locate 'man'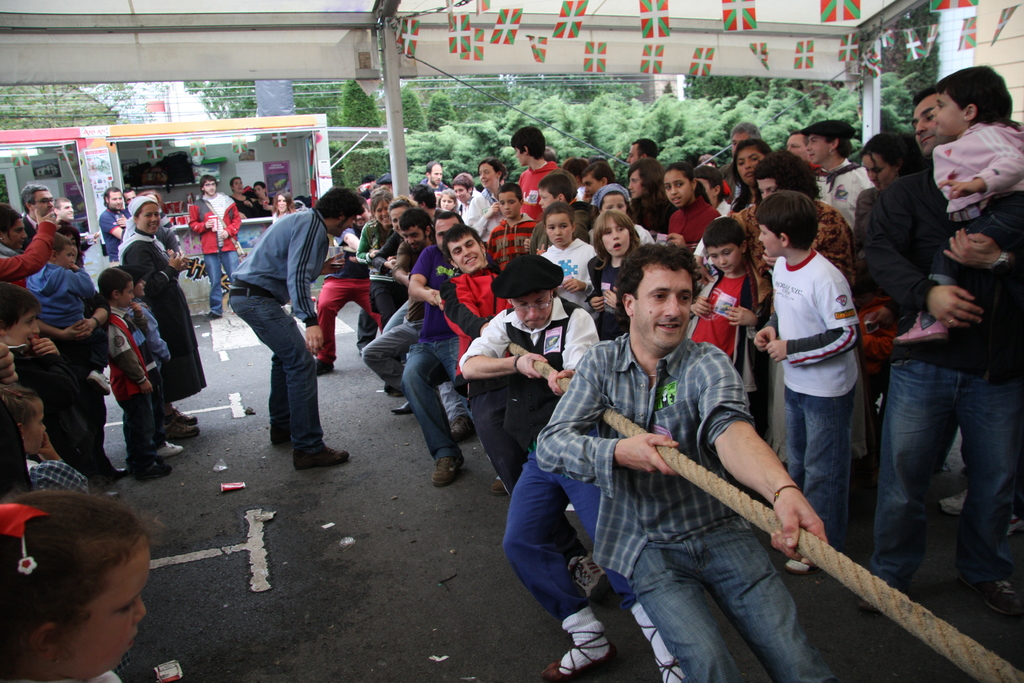
(left=54, top=194, right=105, bottom=299)
